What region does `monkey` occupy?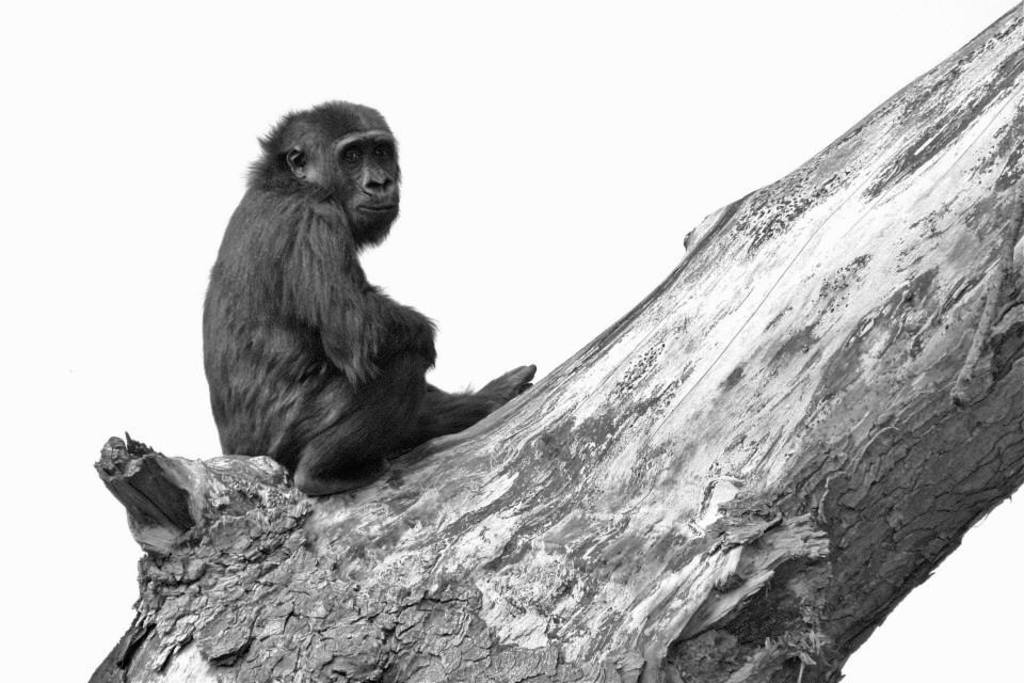
bbox=(176, 92, 528, 524).
